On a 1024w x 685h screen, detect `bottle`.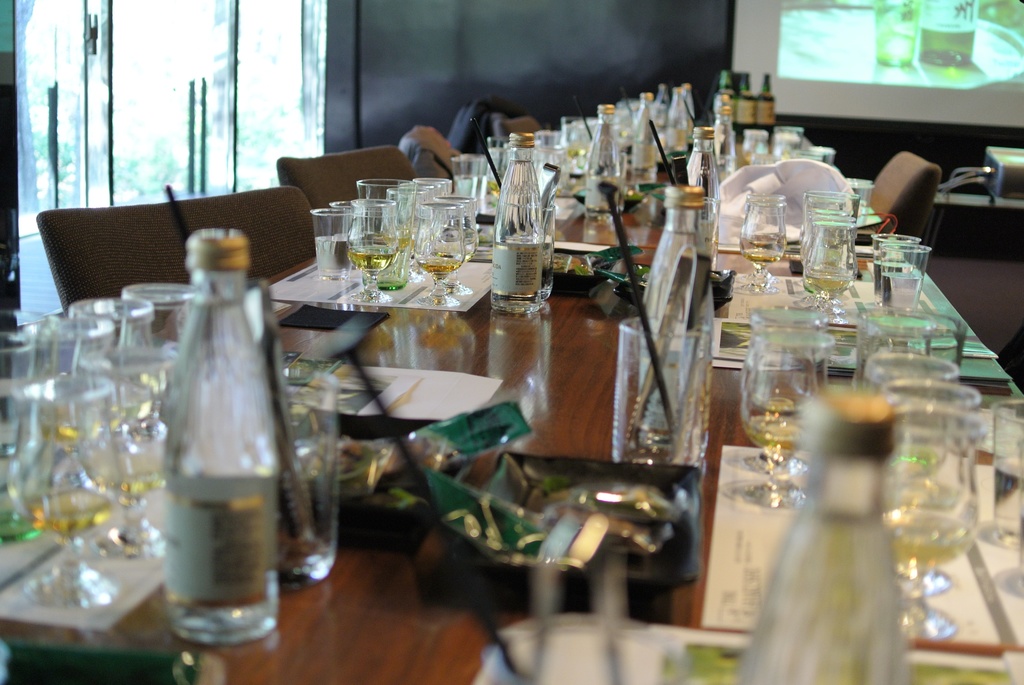
bbox=[737, 73, 756, 143].
